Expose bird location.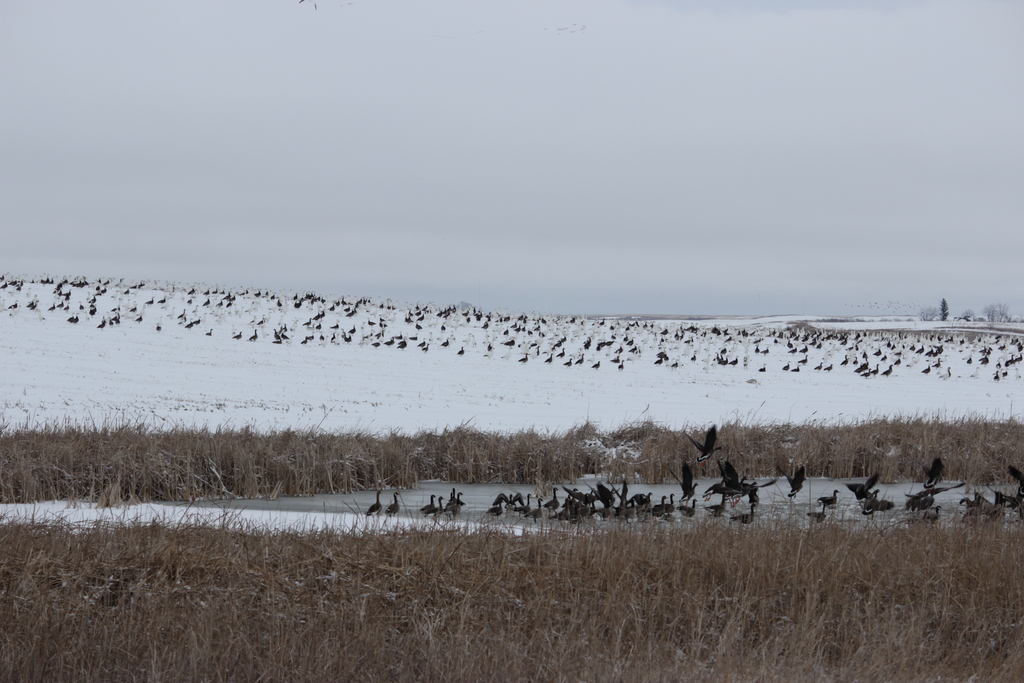
Exposed at 429, 498, 436, 510.
